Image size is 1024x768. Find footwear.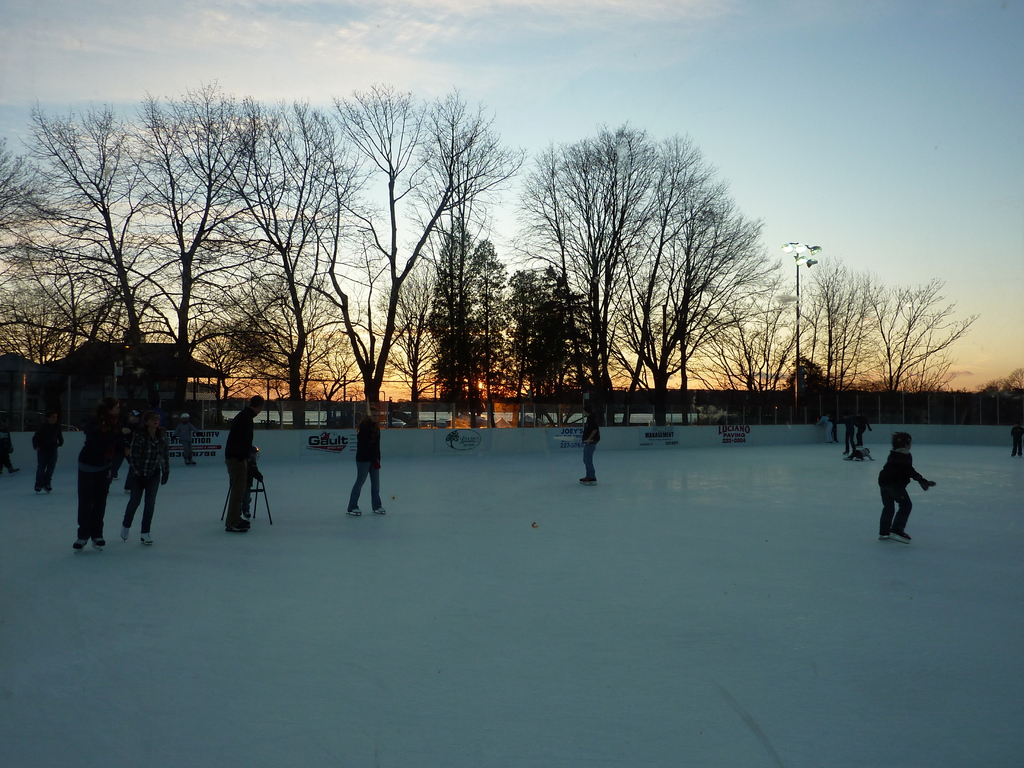
(left=140, top=533, right=152, bottom=543).
